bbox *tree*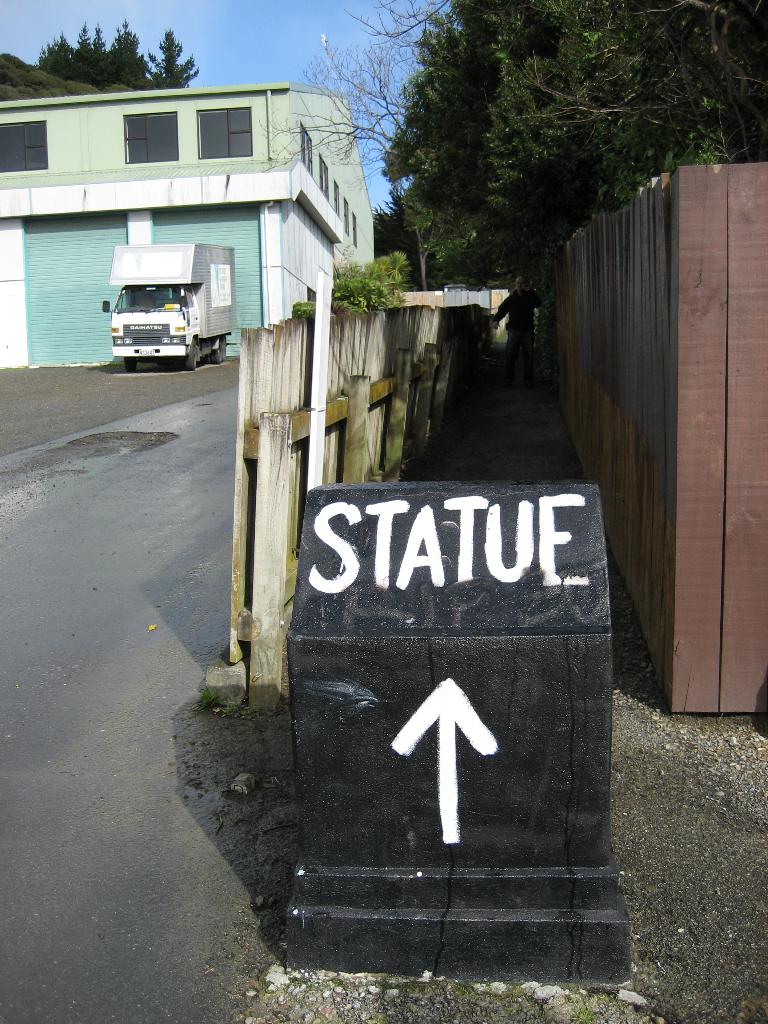
<region>142, 29, 205, 92</region>
